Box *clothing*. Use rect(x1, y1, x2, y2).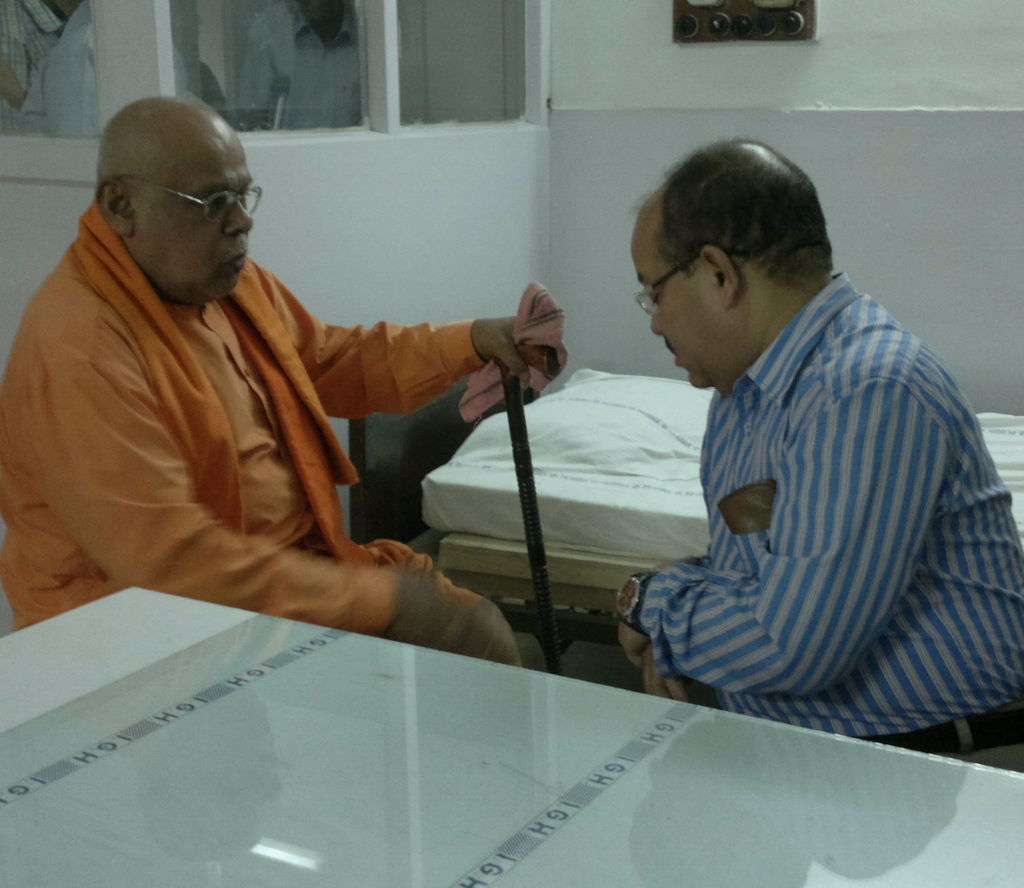
rect(0, 0, 64, 137).
